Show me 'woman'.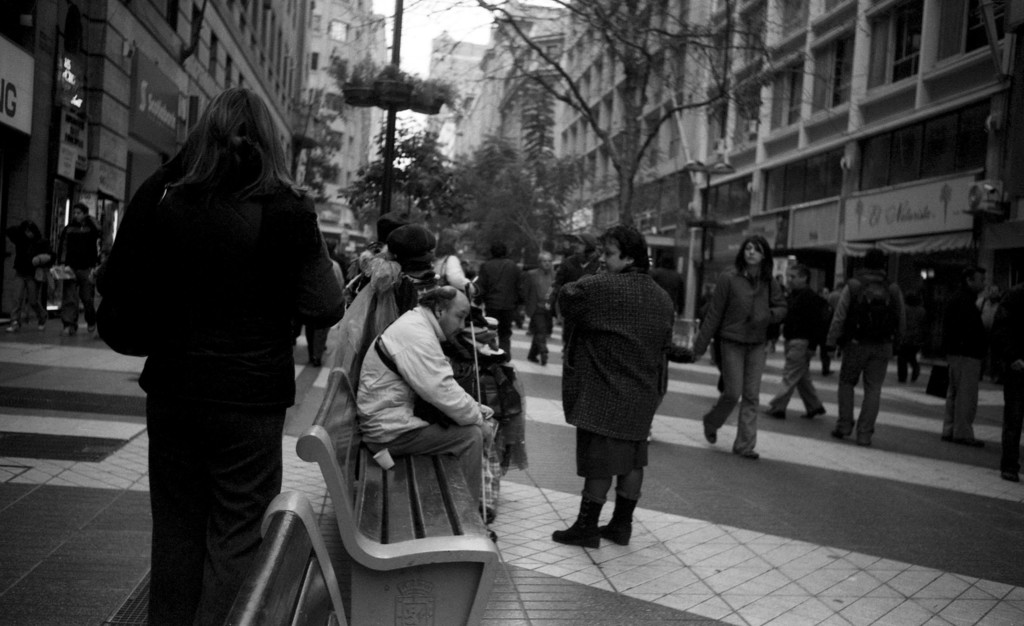
'woman' is here: Rect(430, 228, 490, 300).
